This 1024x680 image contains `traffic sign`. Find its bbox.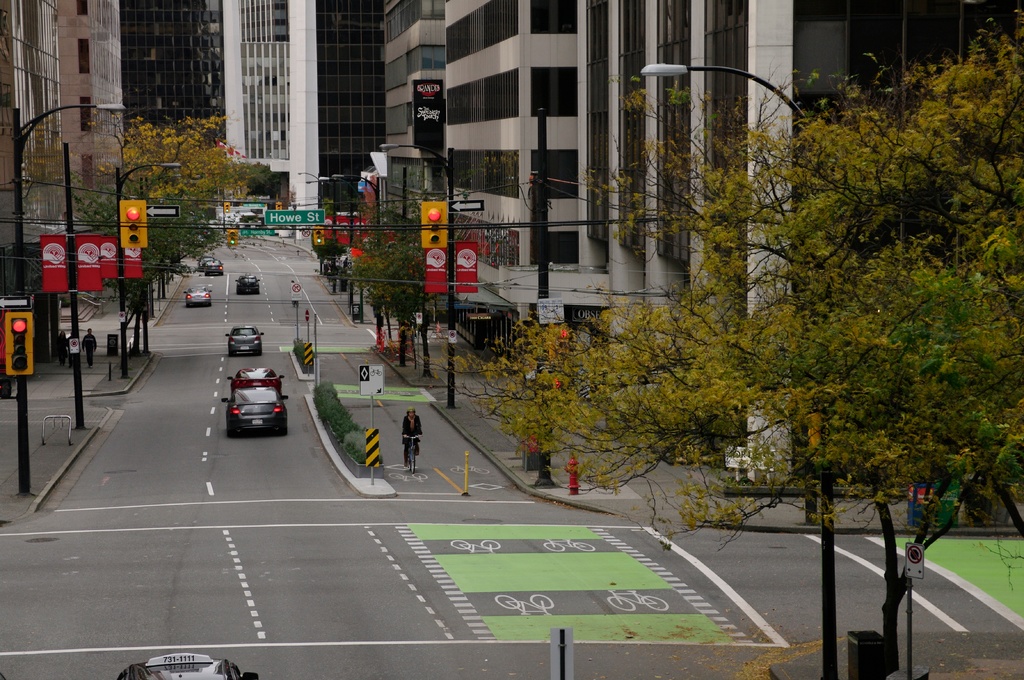
(x1=416, y1=312, x2=425, y2=324).
